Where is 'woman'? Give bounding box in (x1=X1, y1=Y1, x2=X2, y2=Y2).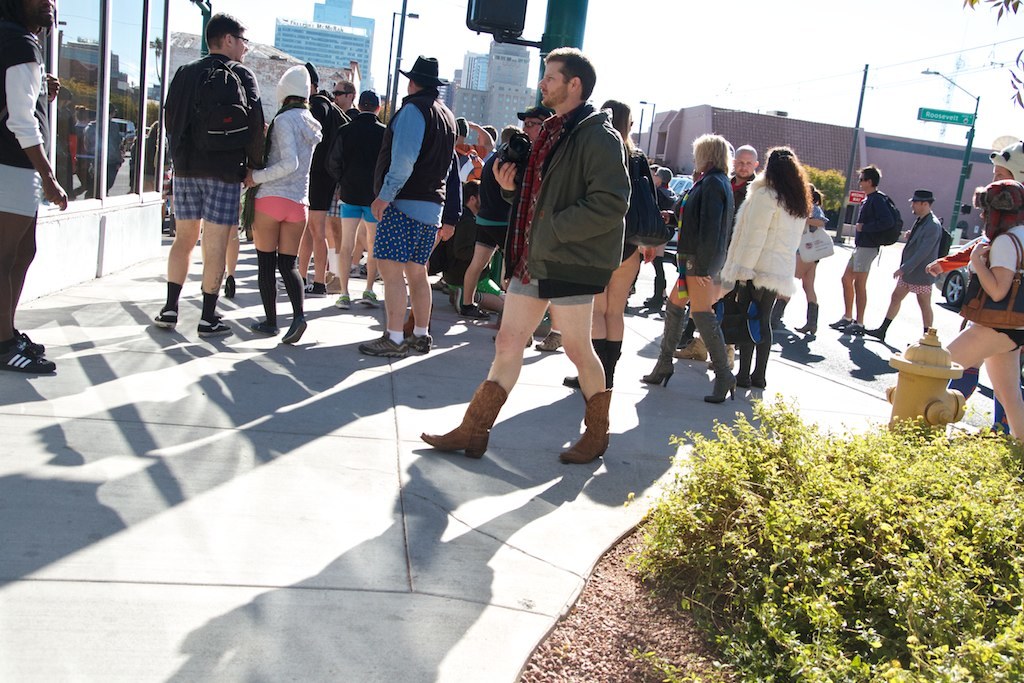
(x1=245, y1=64, x2=323, y2=341).
